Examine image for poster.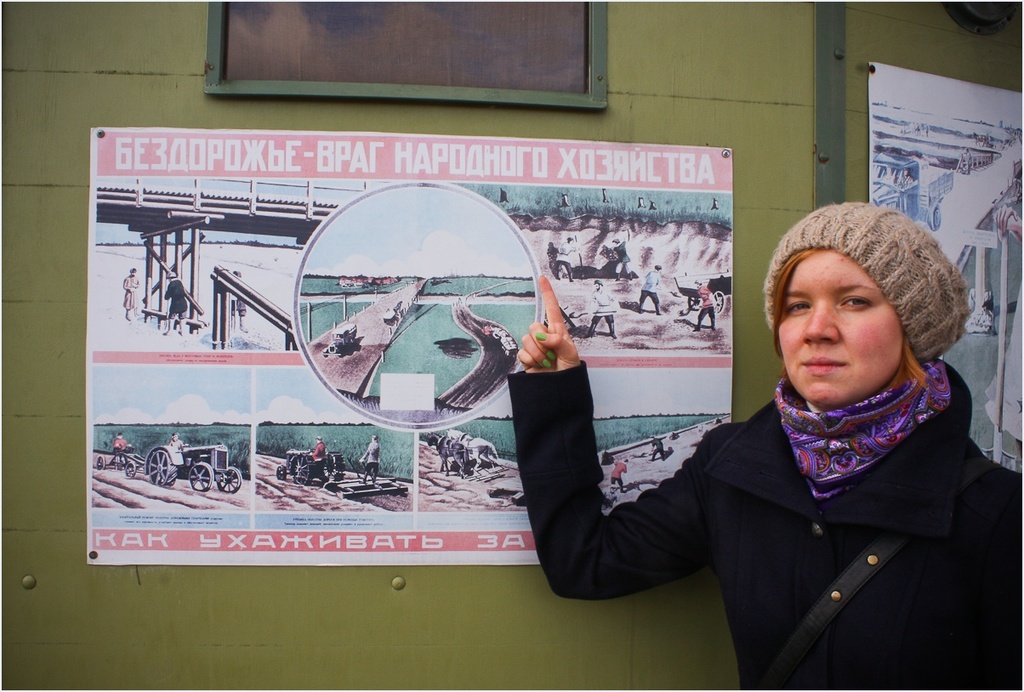
Examination result: bbox(84, 128, 737, 558).
